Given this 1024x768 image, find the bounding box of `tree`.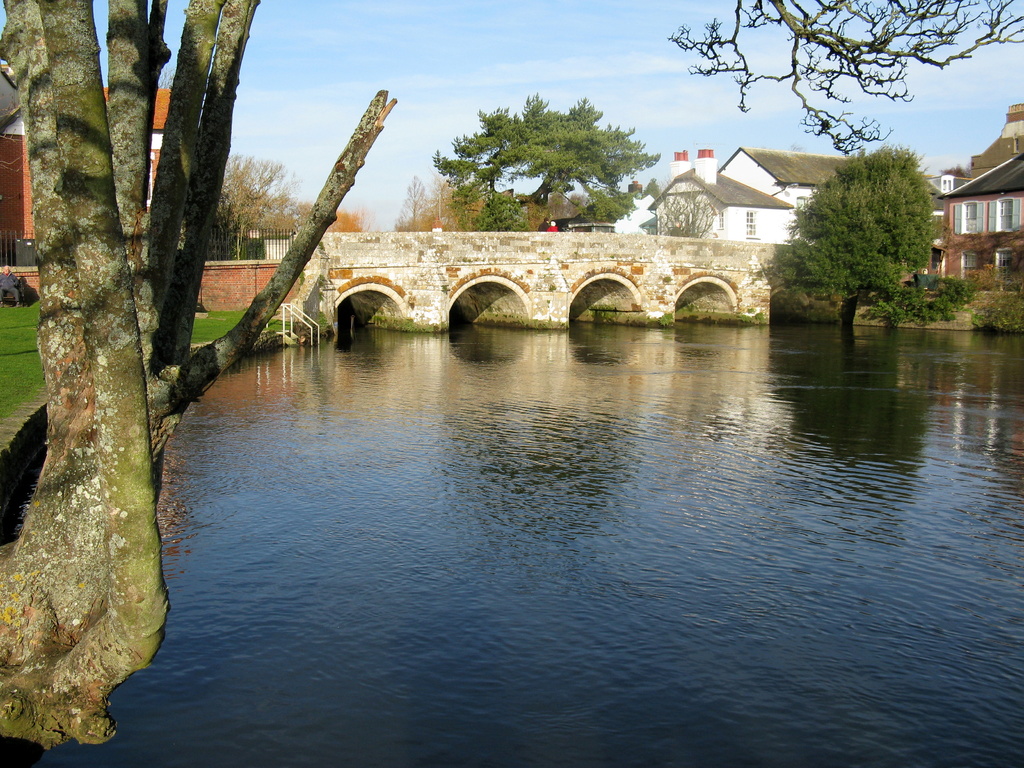
(392, 170, 438, 239).
